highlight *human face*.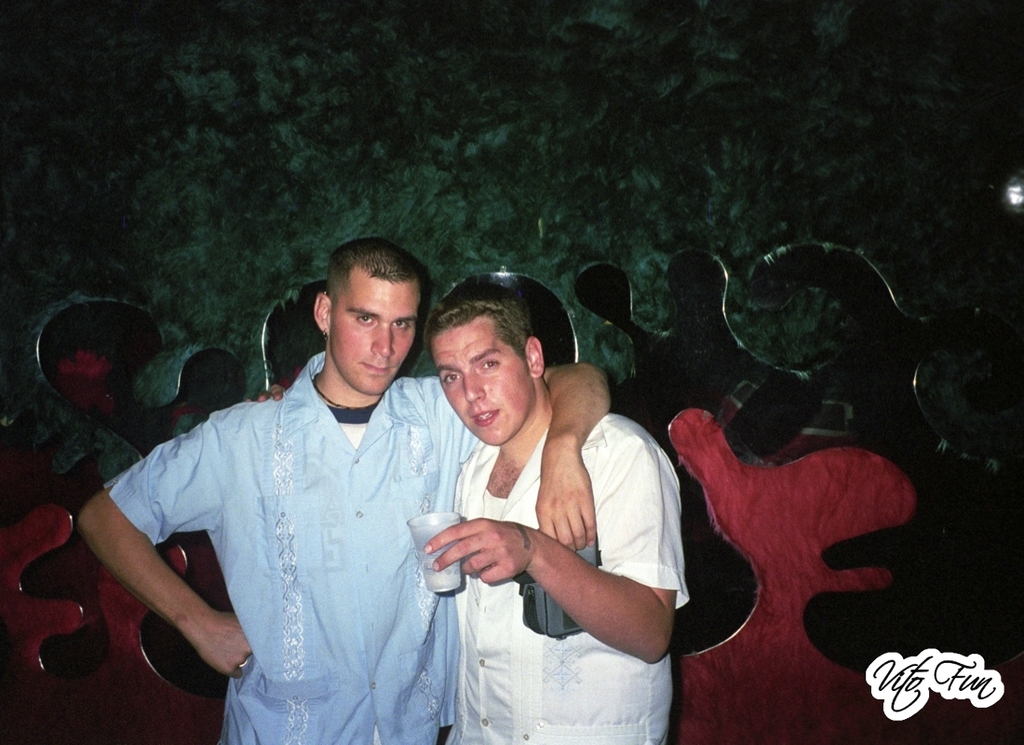
Highlighted region: detection(428, 325, 532, 446).
